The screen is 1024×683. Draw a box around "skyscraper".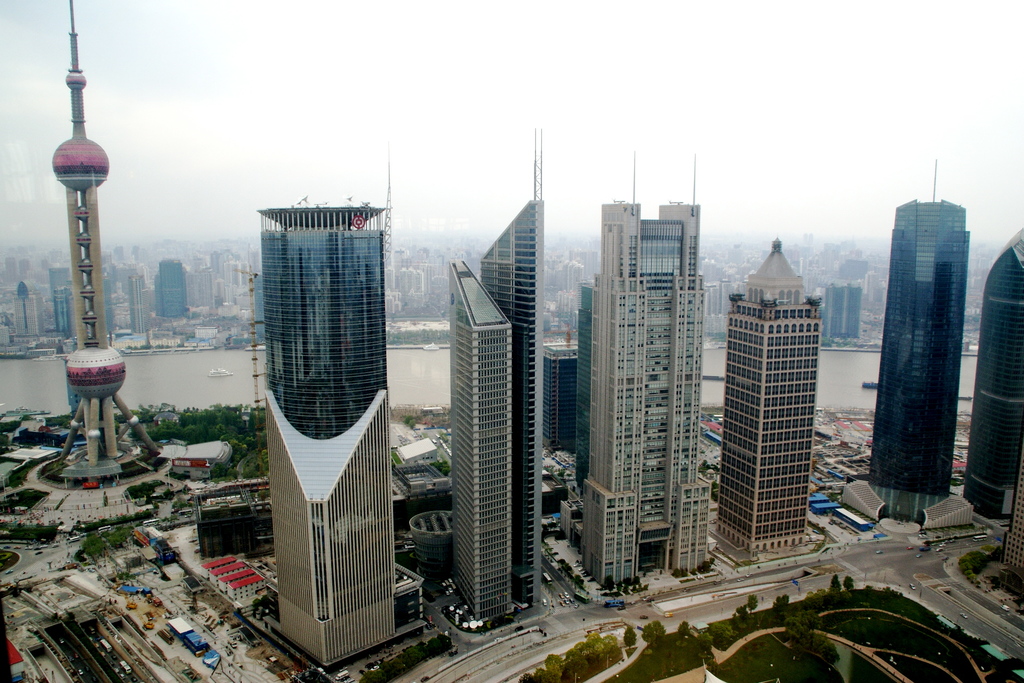
[left=710, top=222, right=848, bottom=575].
